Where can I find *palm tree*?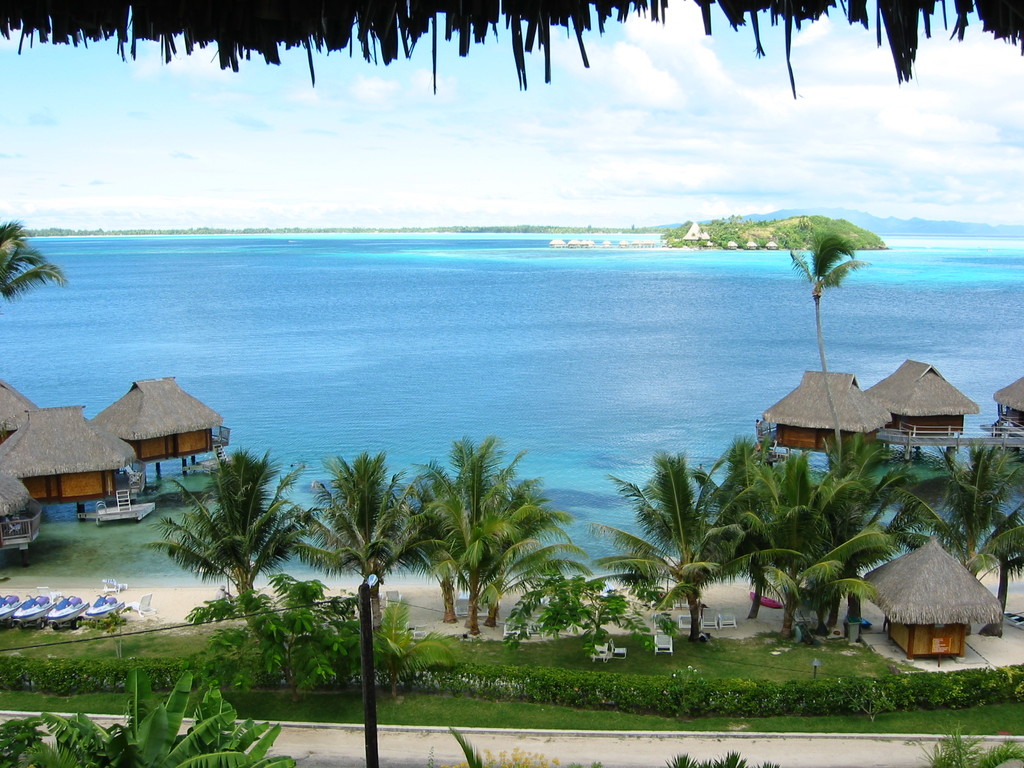
You can find it at Rect(153, 454, 288, 644).
